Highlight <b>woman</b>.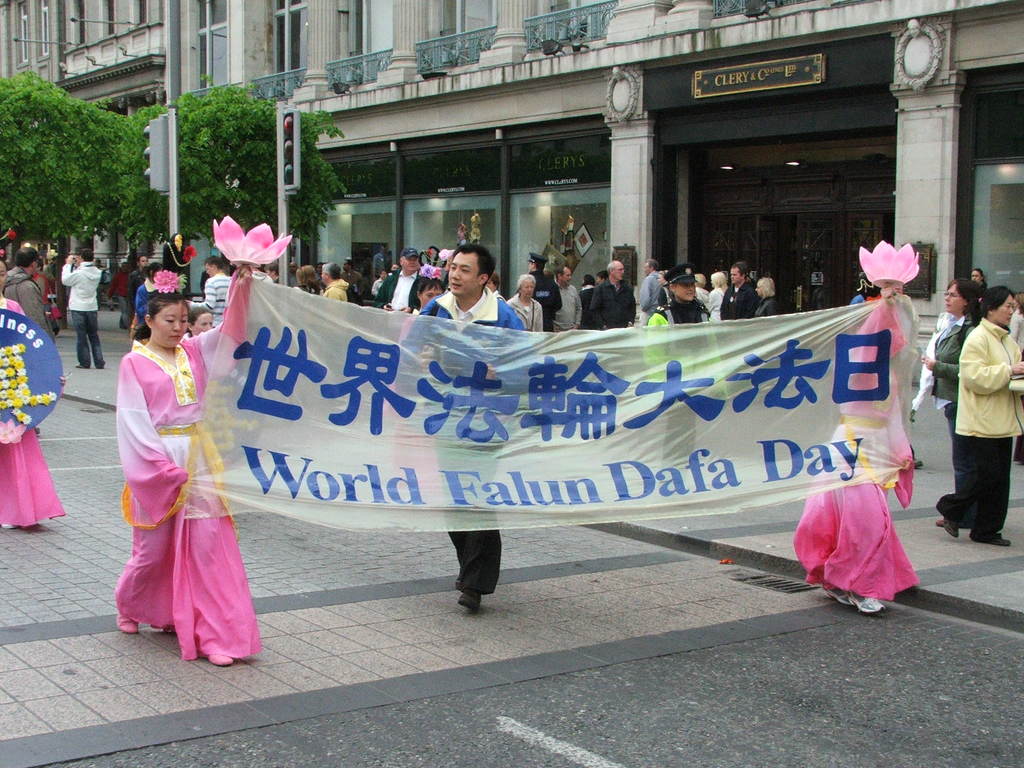
Highlighted region: {"x1": 186, "y1": 312, "x2": 267, "y2": 512}.
